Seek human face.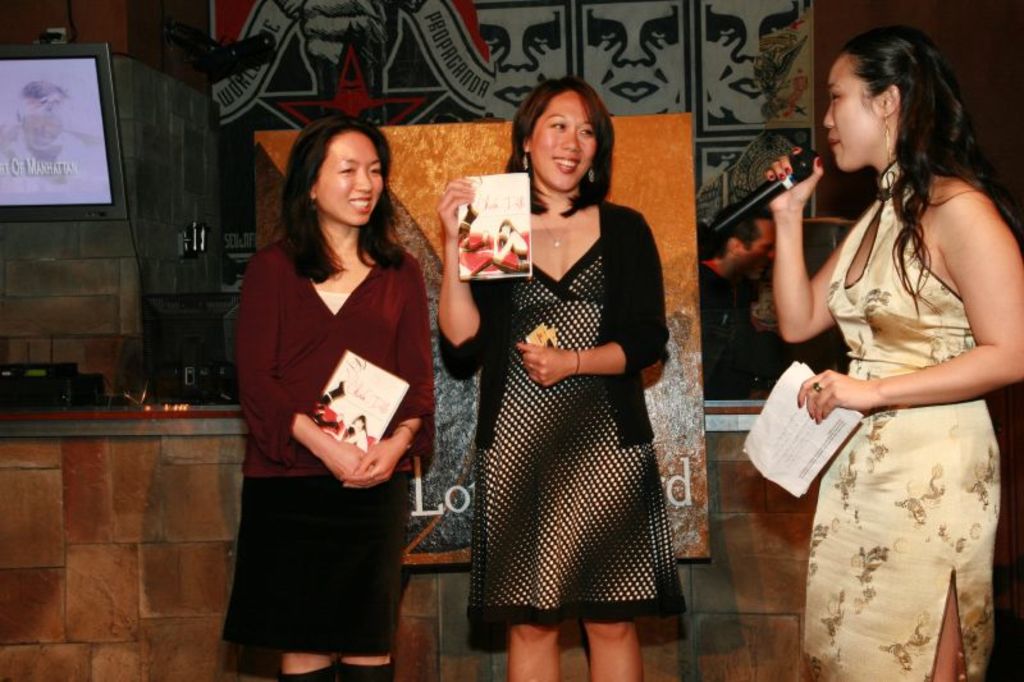
x1=316, y1=134, x2=384, y2=224.
